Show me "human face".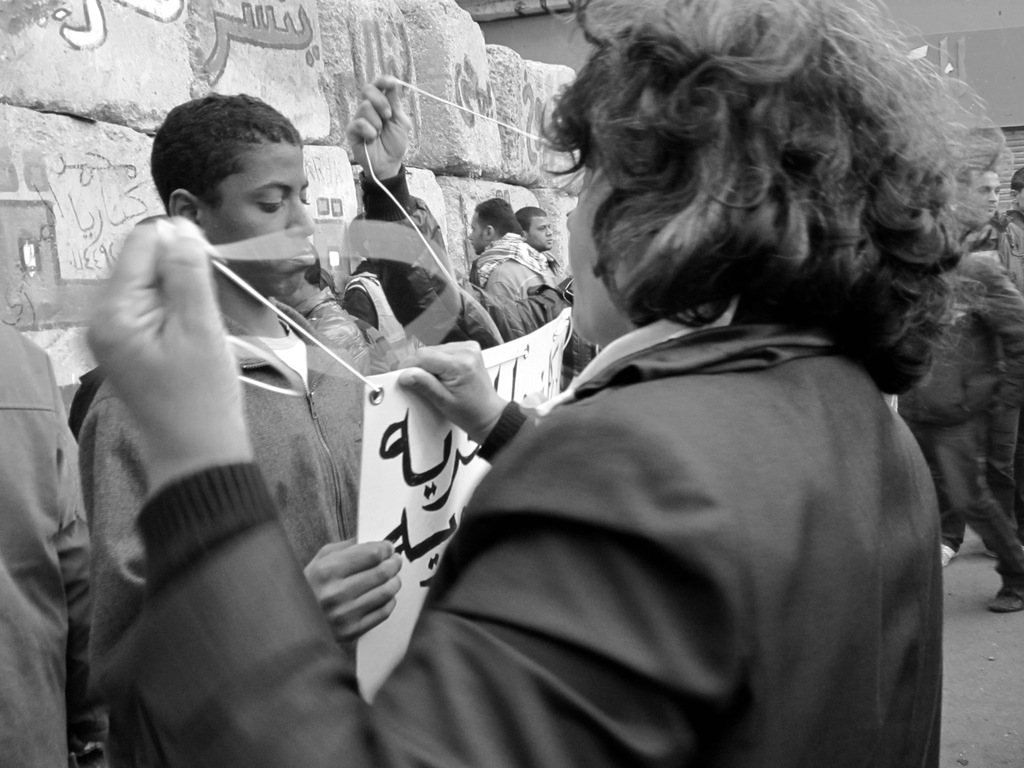
"human face" is here: bbox(529, 211, 555, 246).
